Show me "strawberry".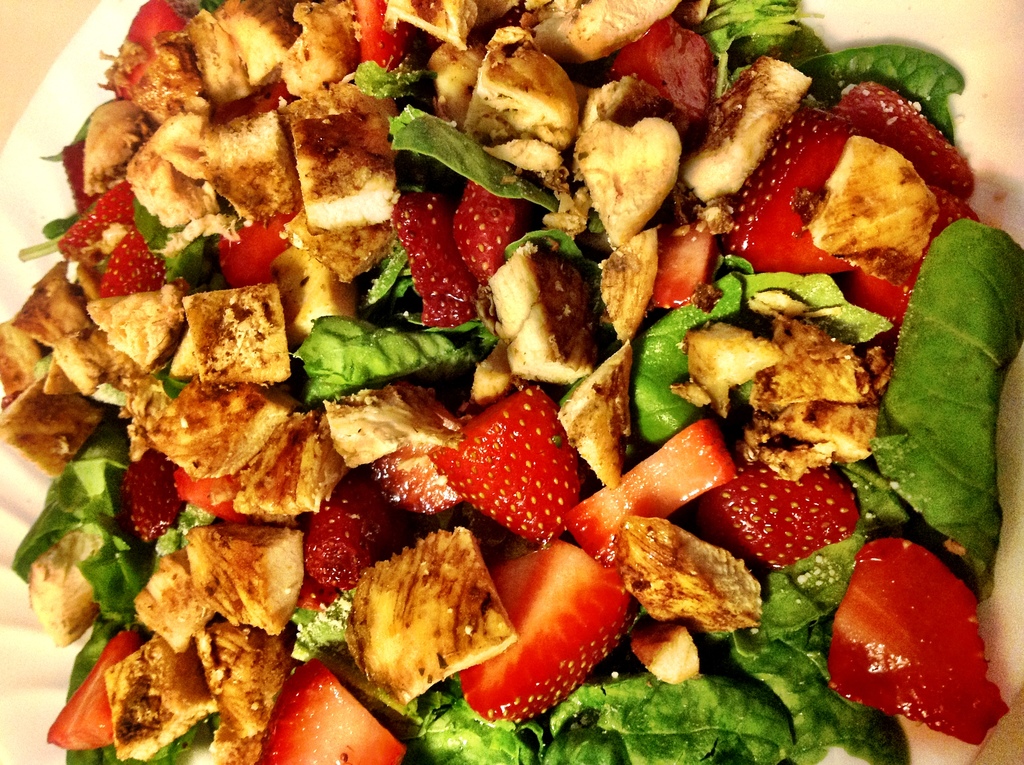
"strawberry" is here: (701, 467, 862, 570).
